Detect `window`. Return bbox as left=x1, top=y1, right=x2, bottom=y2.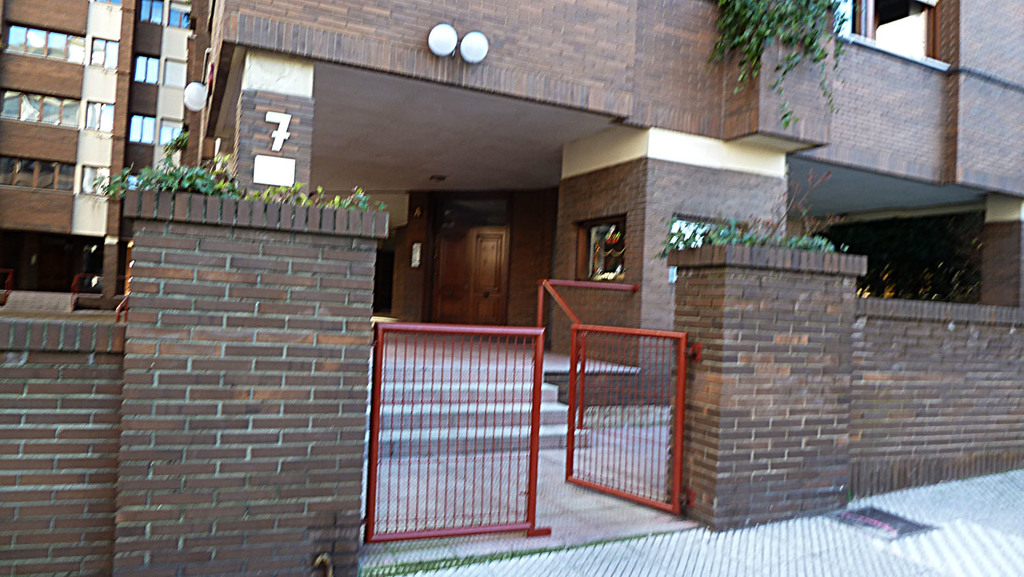
left=135, top=56, right=159, bottom=83.
